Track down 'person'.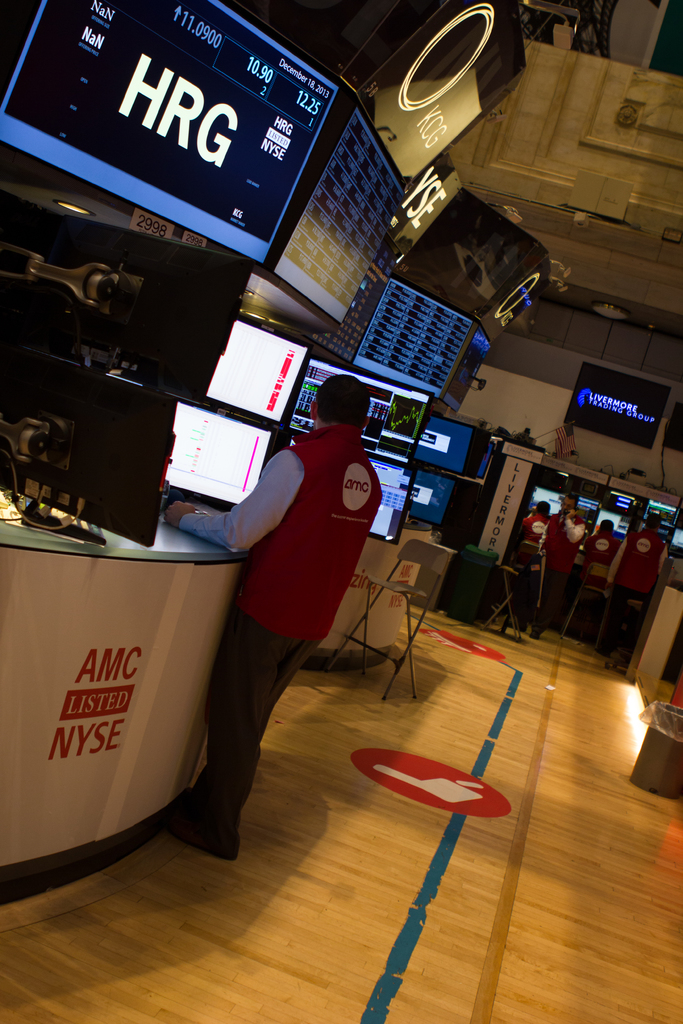
Tracked to locate(507, 499, 550, 632).
